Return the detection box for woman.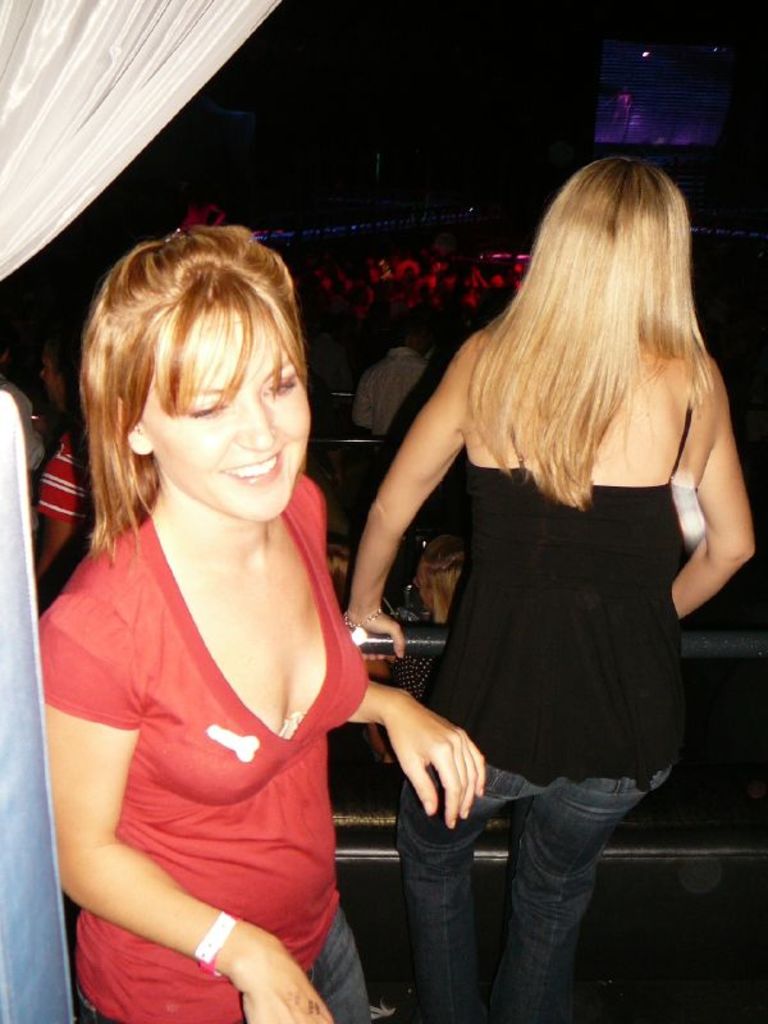
<region>337, 152, 753, 1020</region>.
